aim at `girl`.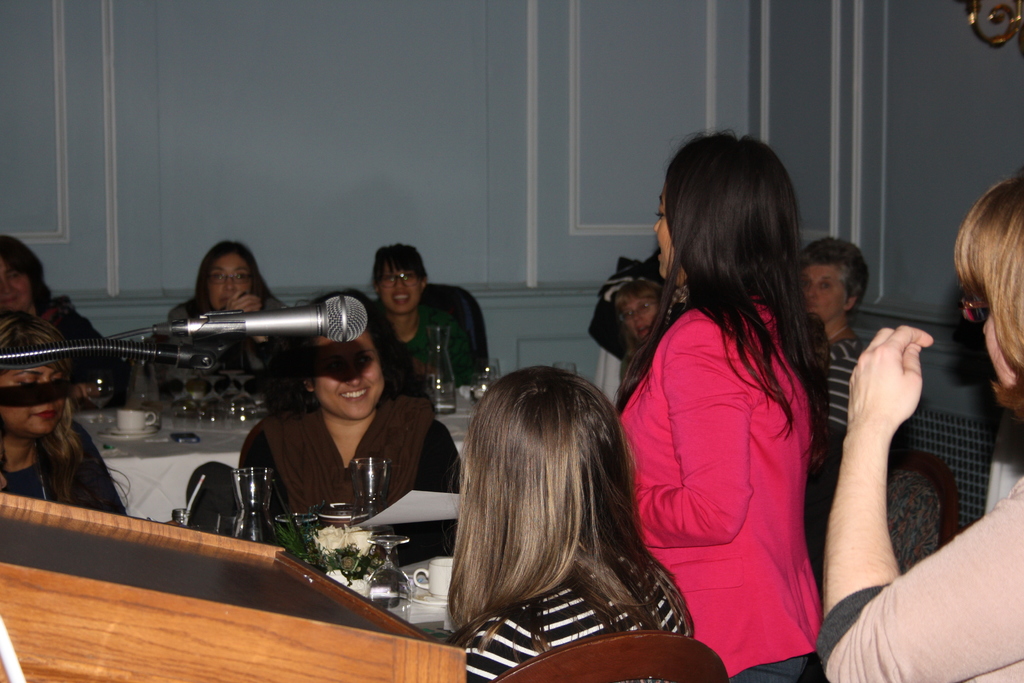
Aimed at 241/289/463/514.
